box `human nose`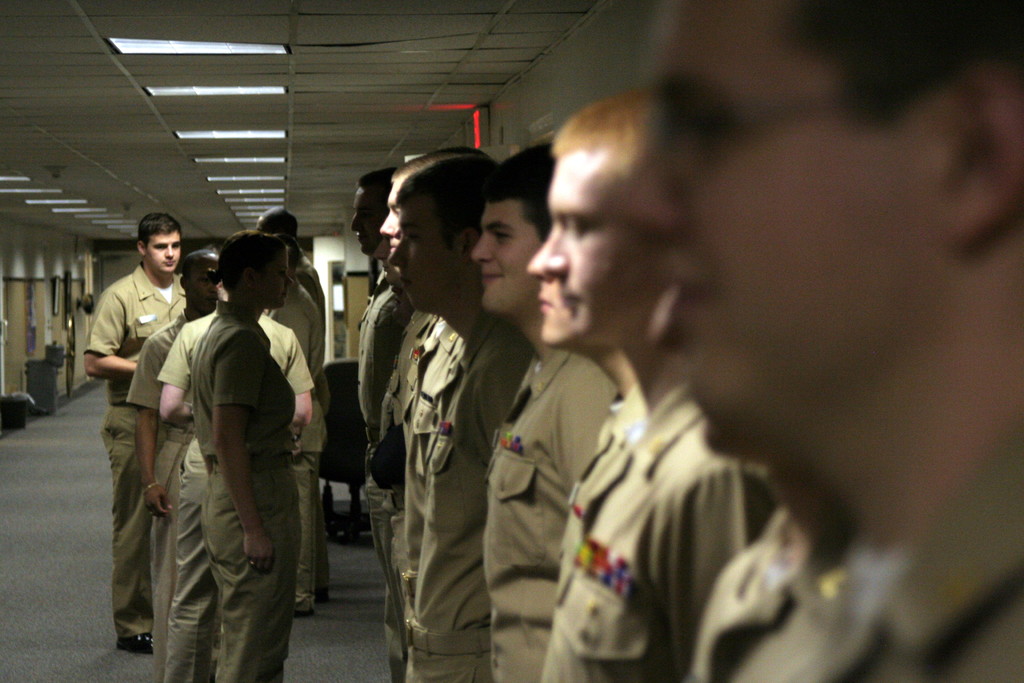
bbox=(163, 244, 174, 258)
